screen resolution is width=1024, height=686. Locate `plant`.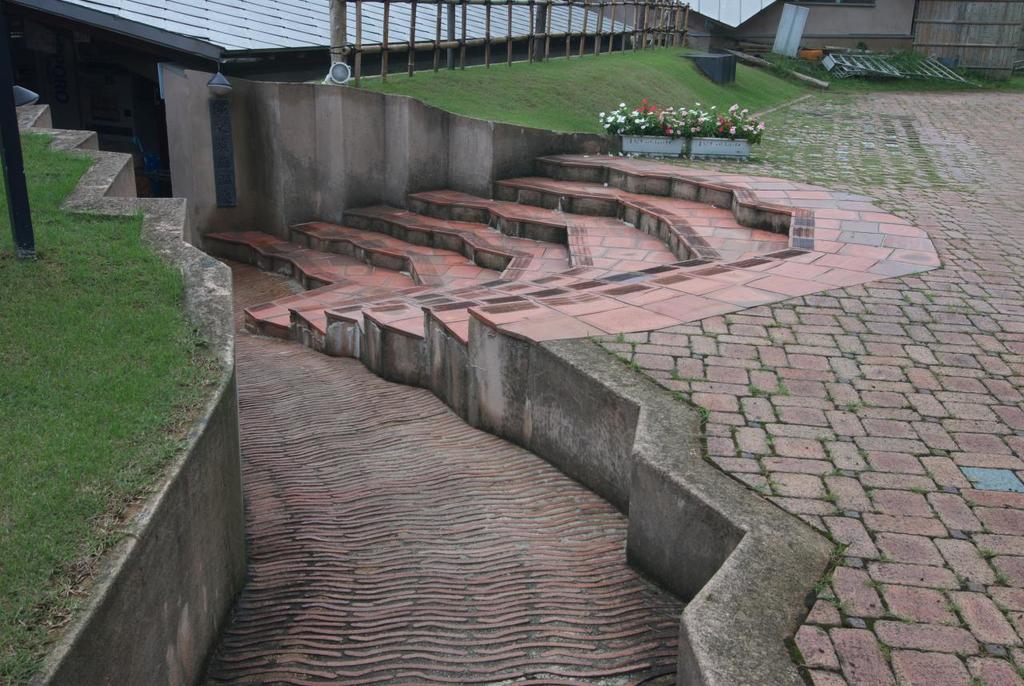
898,291,911,304.
